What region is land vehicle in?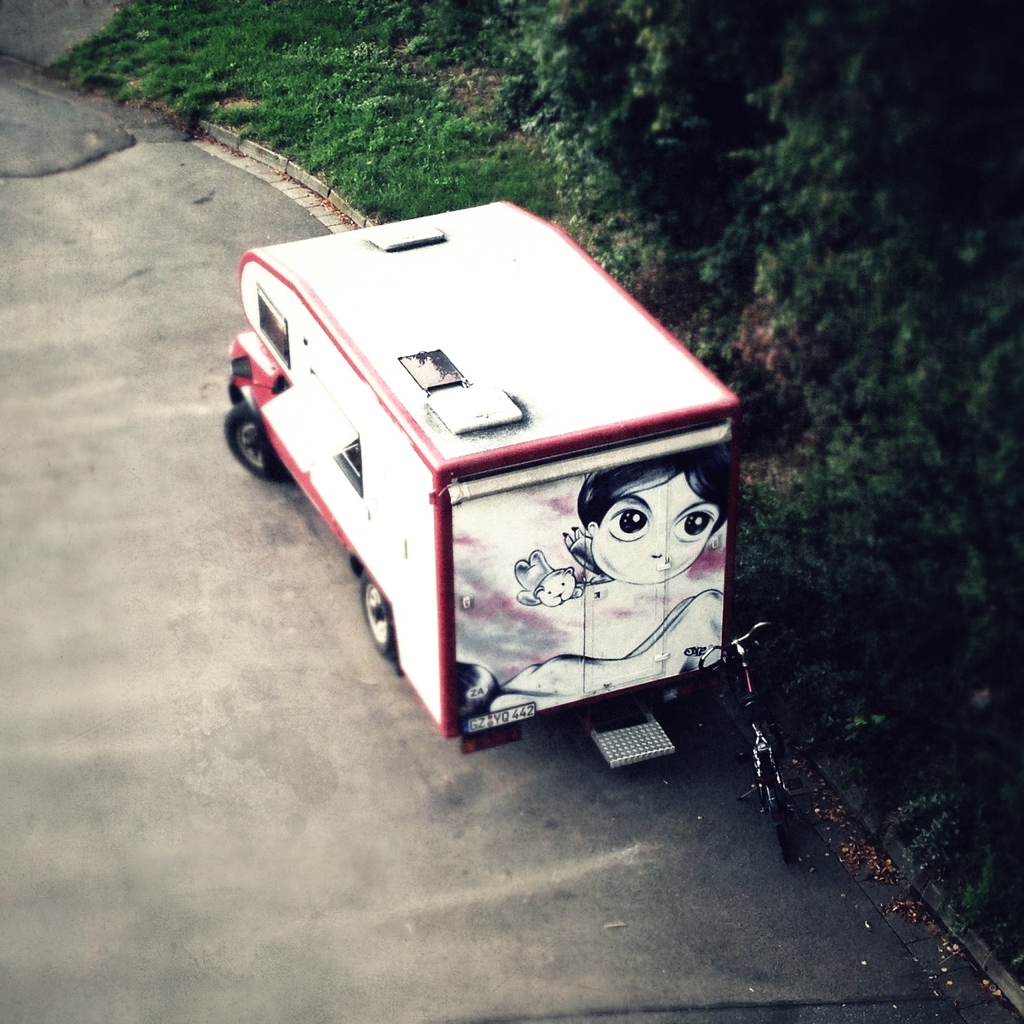
[223, 203, 743, 772].
